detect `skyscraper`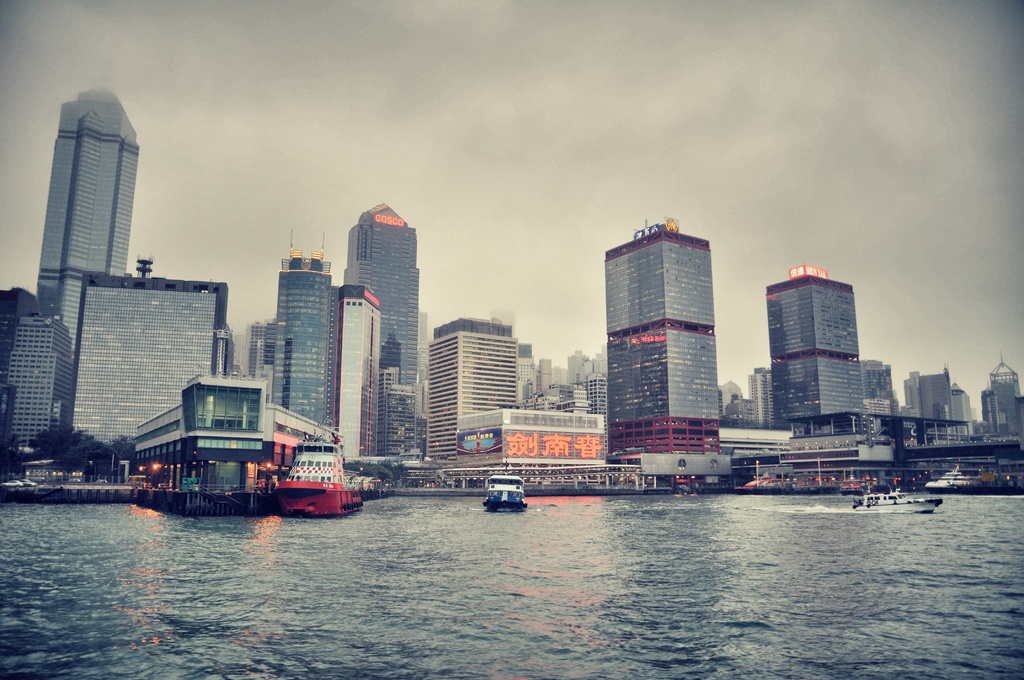
<box>29,84,145,374</box>
